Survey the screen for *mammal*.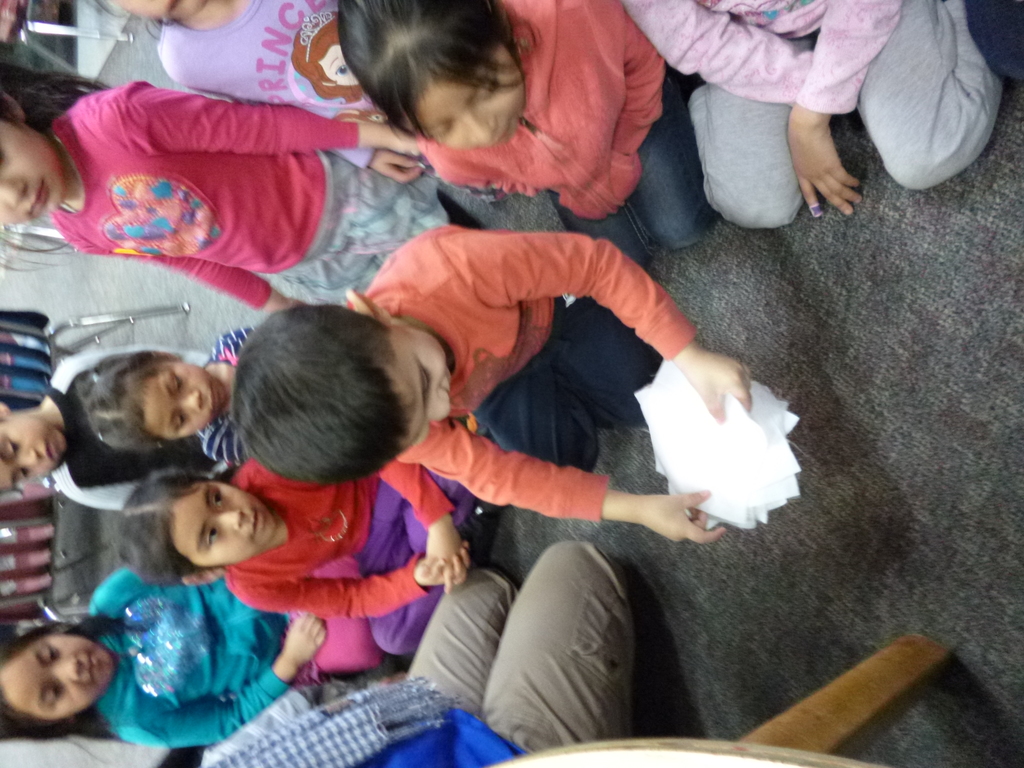
Survey found: left=0, top=566, right=385, bottom=750.
